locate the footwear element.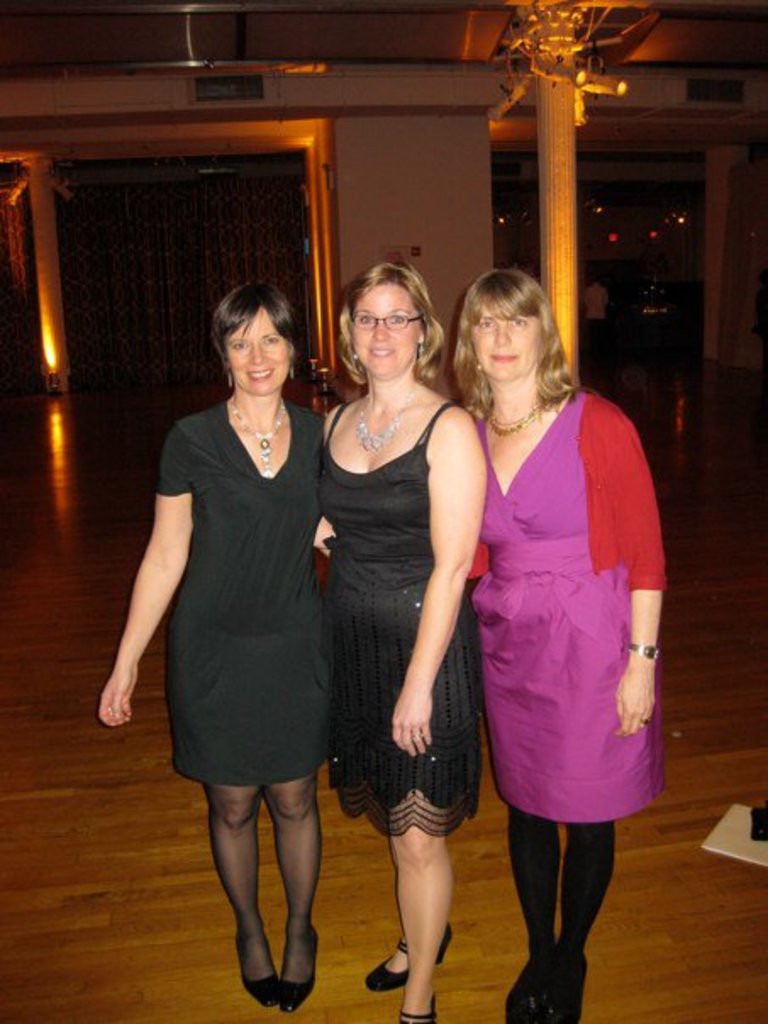
Element bbox: [left=278, top=931, right=320, bottom=1019].
